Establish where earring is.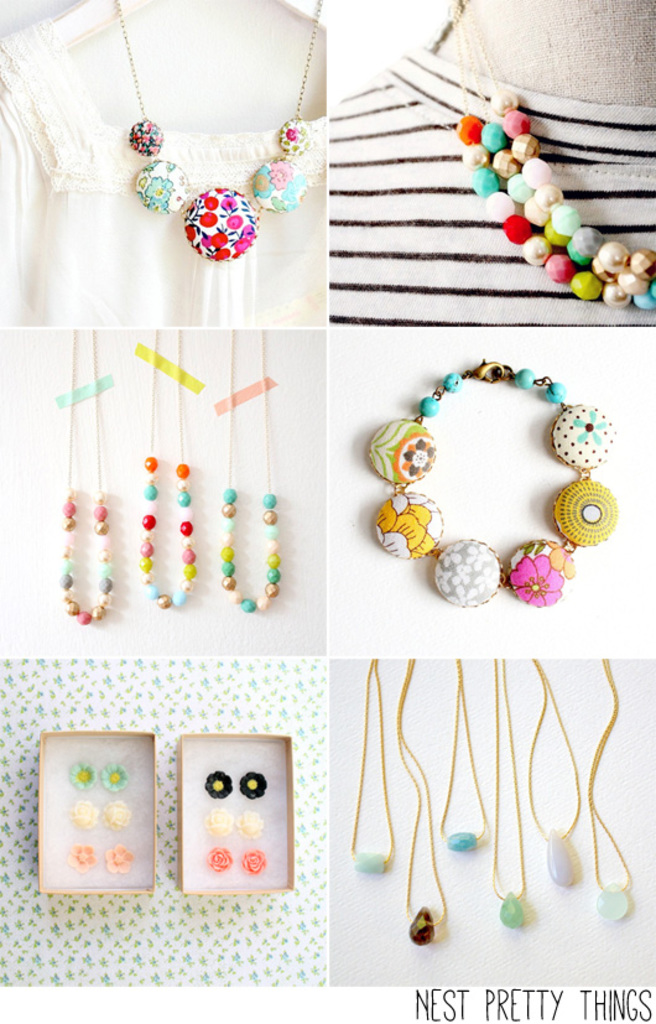
Established at <bbox>202, 802, 225, 835</bbox>.
